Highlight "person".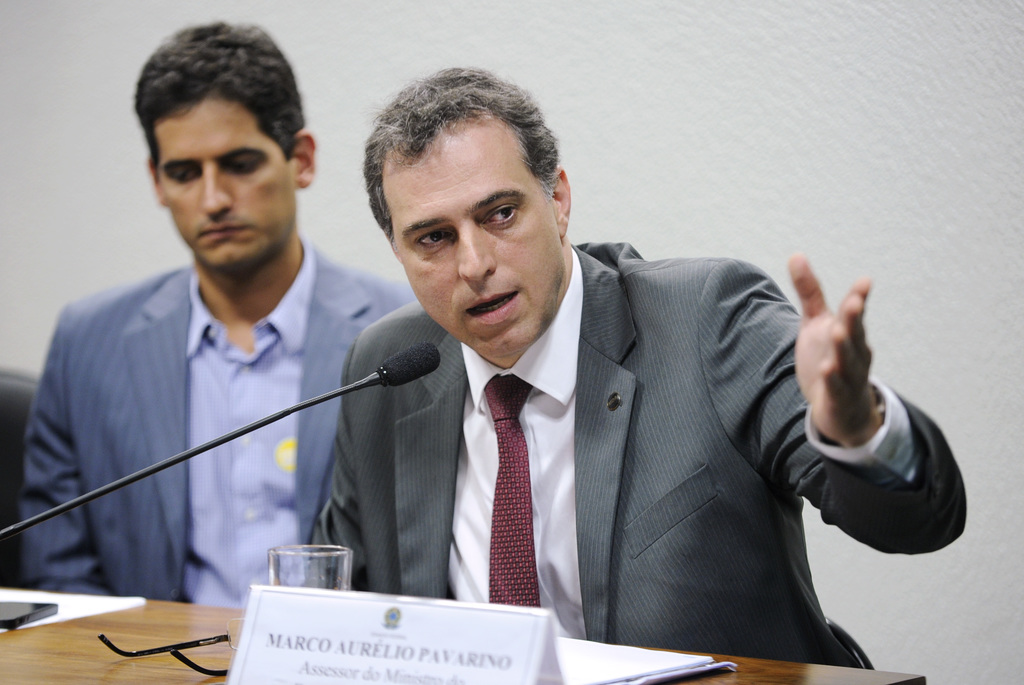
Highlighted region: 24, 21, 419, 607.
